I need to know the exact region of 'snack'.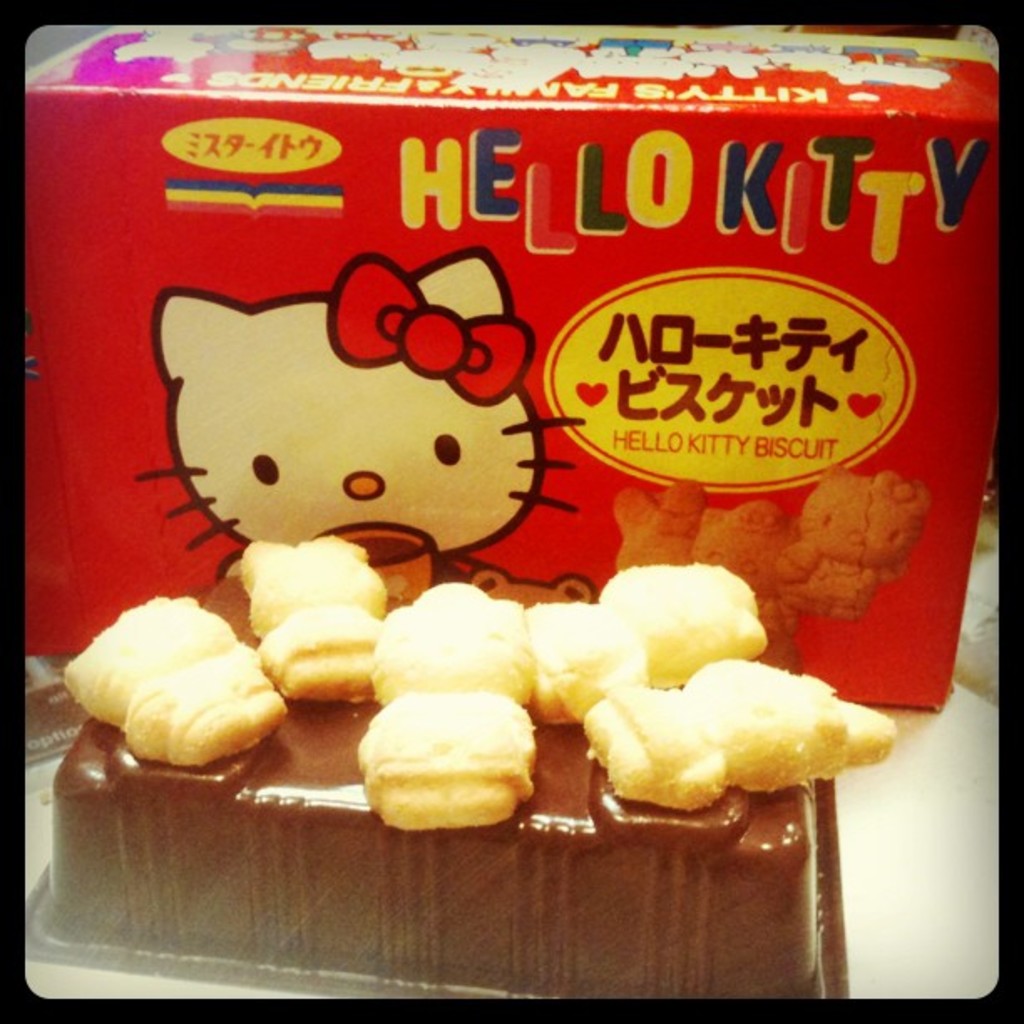
Region: {"left": 253, "top": 606, "right": 392, "bottom": 708}.
